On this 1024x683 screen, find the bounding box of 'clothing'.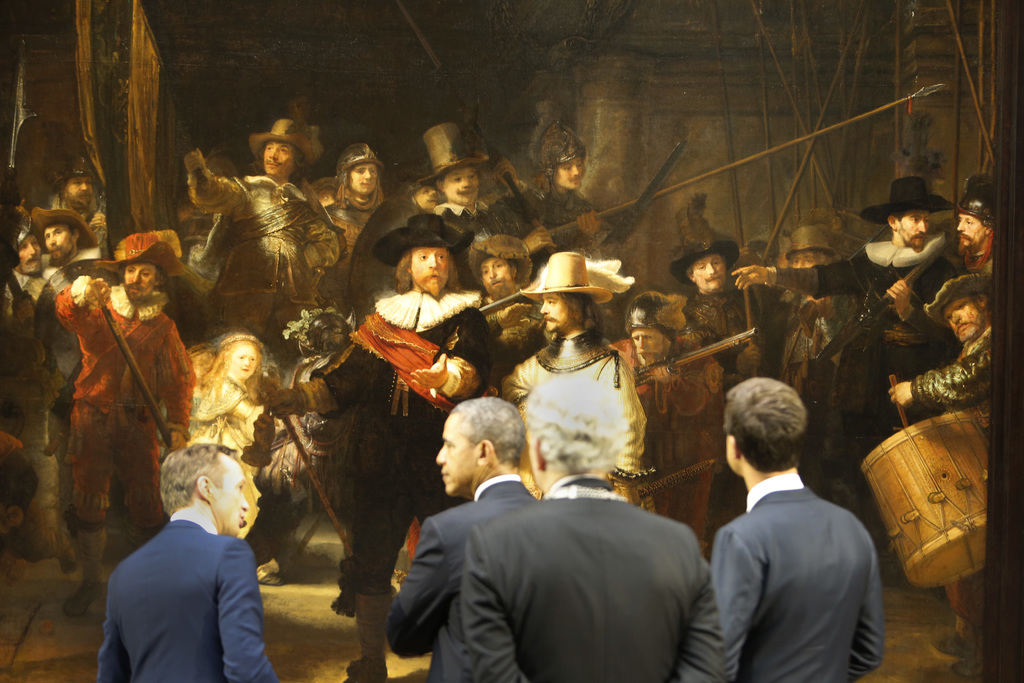
Bounding box: {"x1": 383, "y1": 468, "x2": 539, "y2": 682}.
